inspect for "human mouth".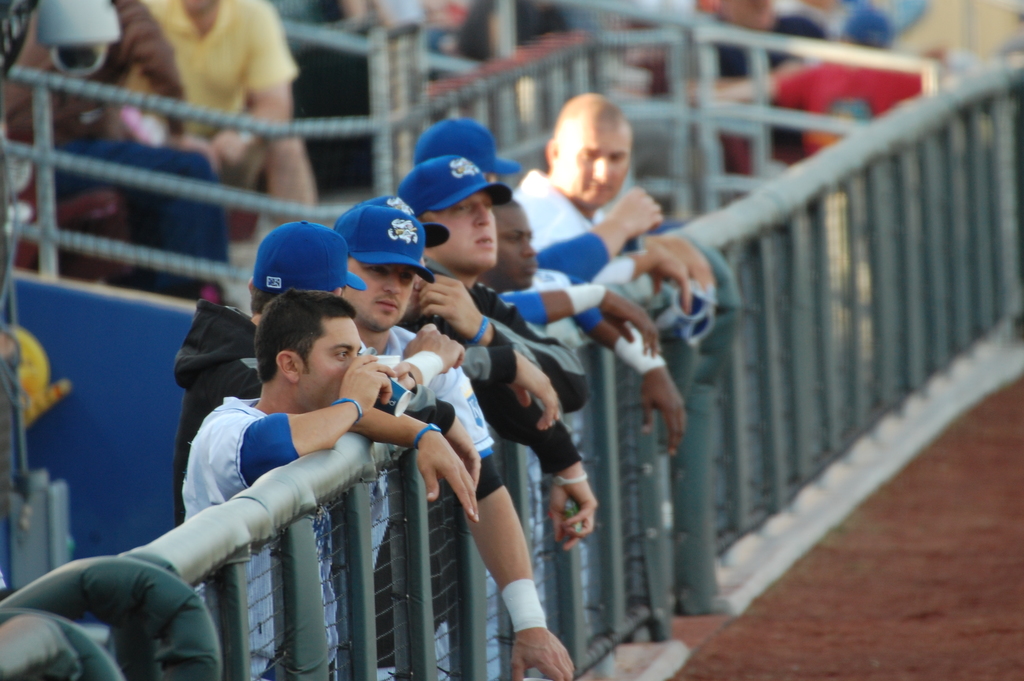
Inspection: (377, 299, 397, 311).
